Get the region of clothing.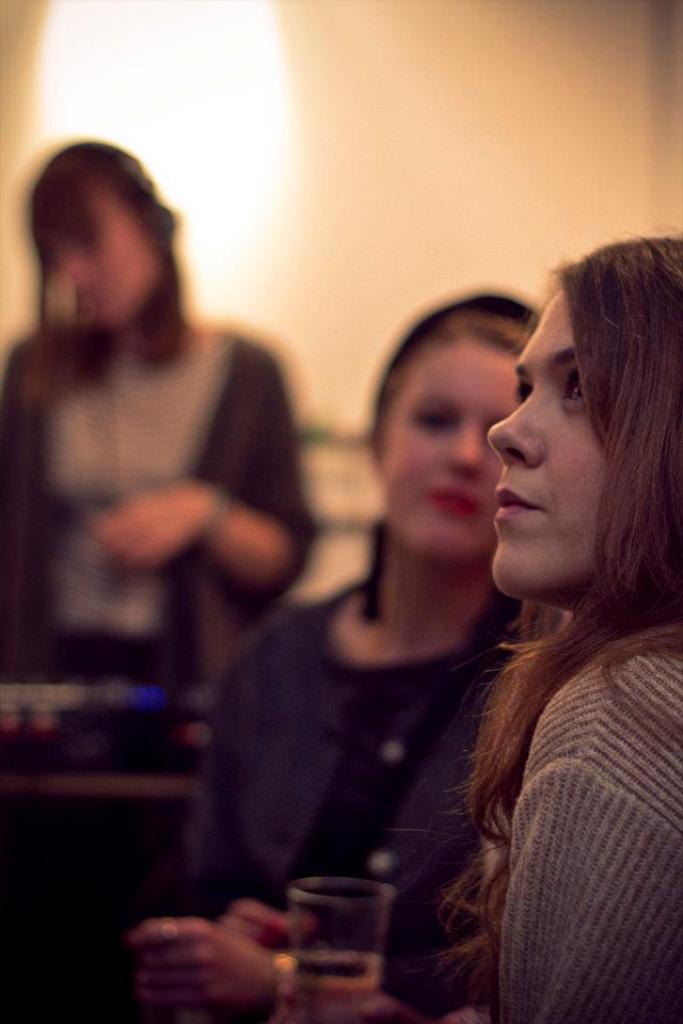
box(394, 524, 668, 1005).
